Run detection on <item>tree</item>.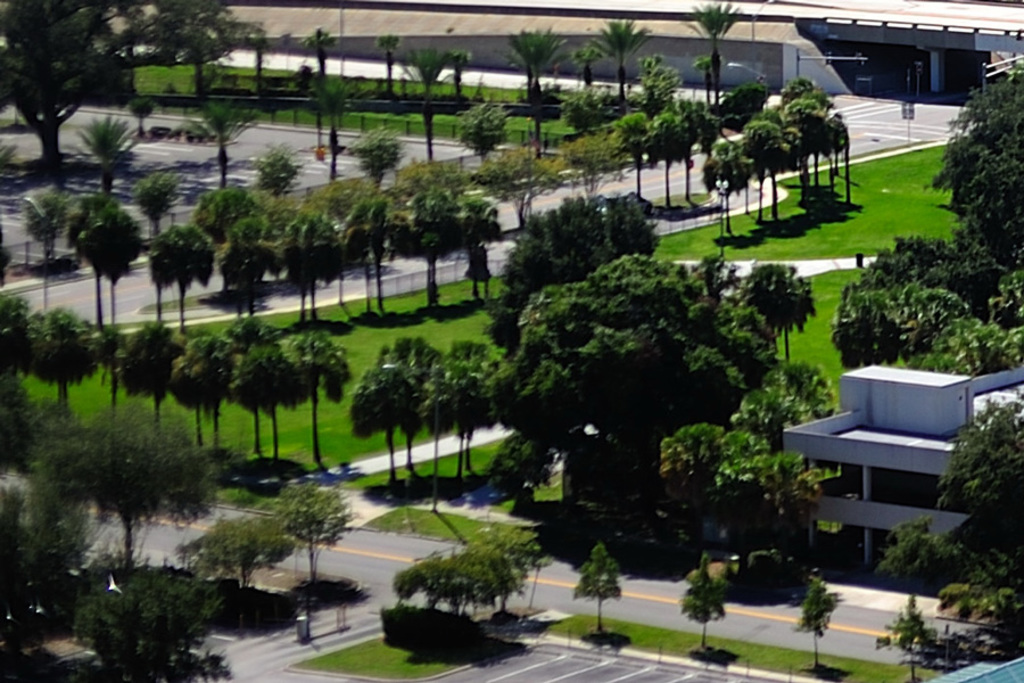
Result: x1=495 y1=250 x2=769 y2=456.
